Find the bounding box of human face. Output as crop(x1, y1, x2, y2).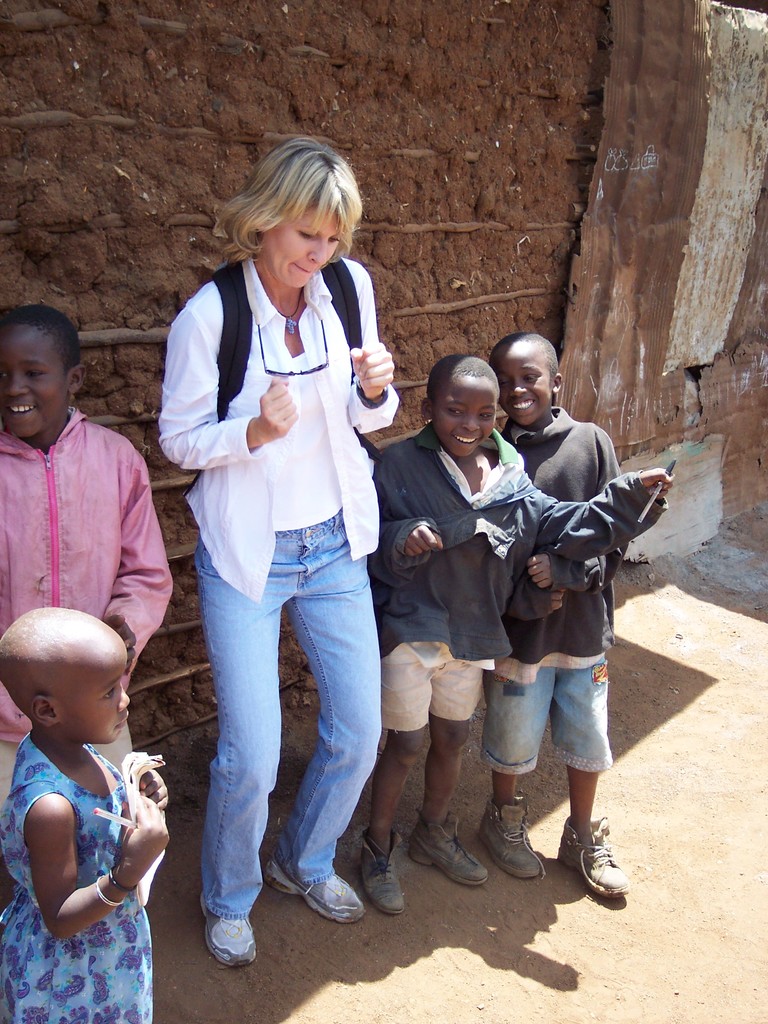
crop(270, 187, 342, 286).
